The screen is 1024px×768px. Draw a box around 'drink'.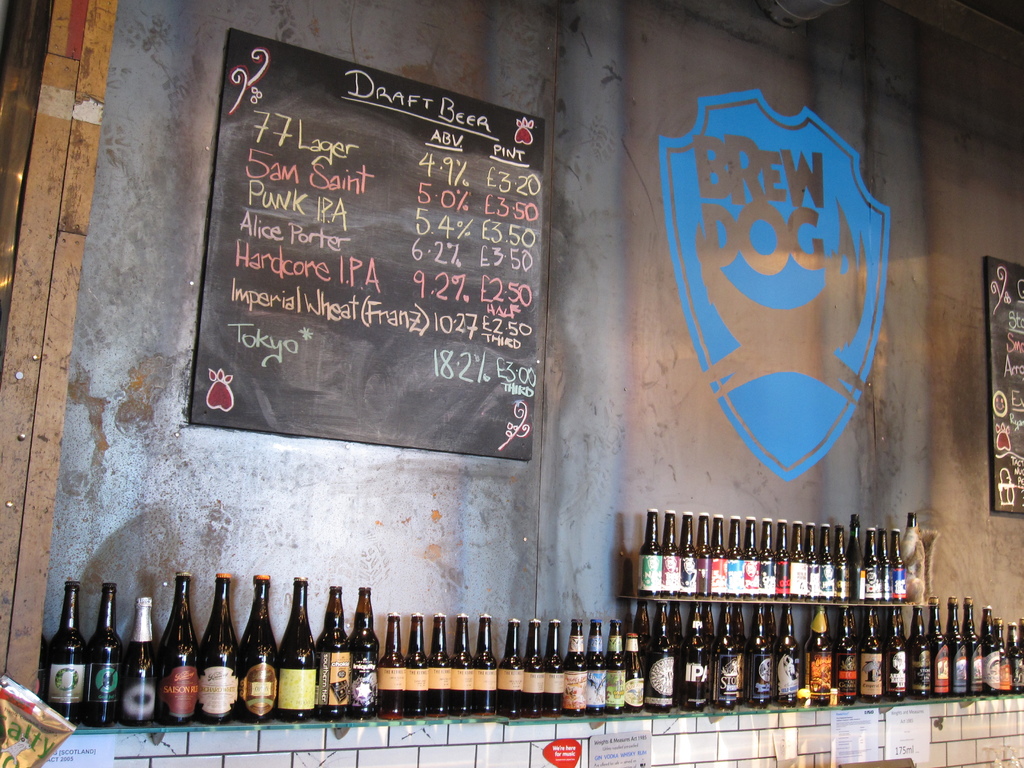
x1=752, y1=603, x2=776, y2=712.
